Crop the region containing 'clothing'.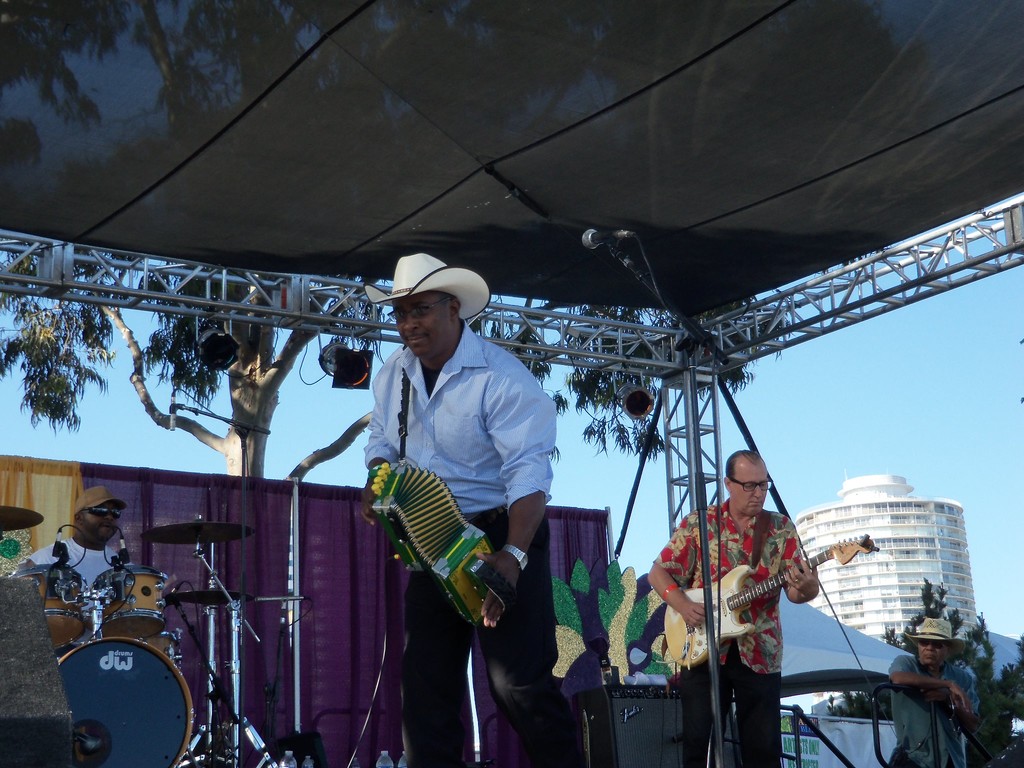
Crop region: 33,534,128,631.
